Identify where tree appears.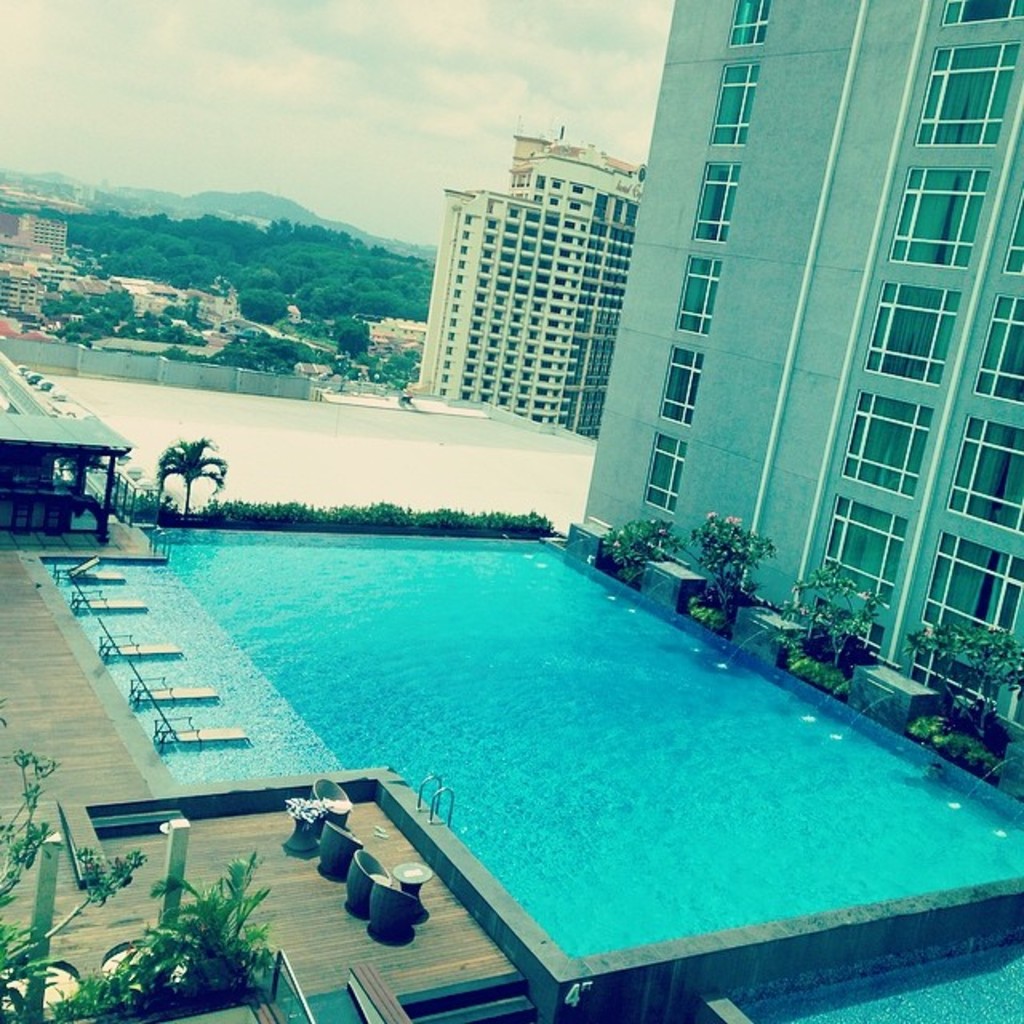
Appears at pyautogui.locateOnScreen(112, 845, 285, 1003).
